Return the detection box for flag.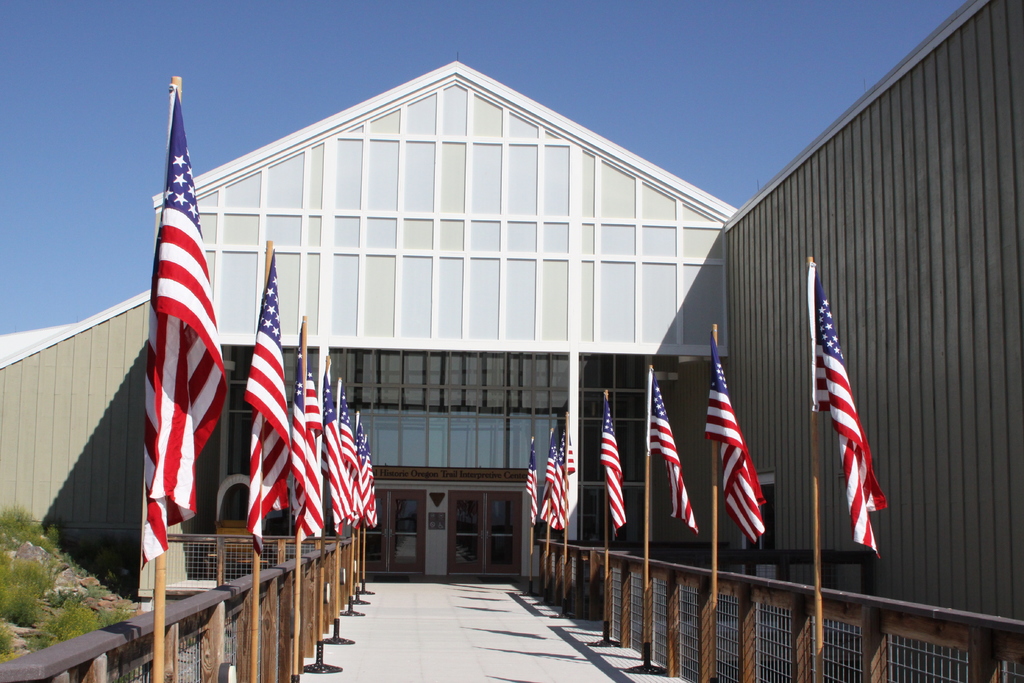
{"x1": 308, "y1": 366, "x2": 358, "y2": 539}.
